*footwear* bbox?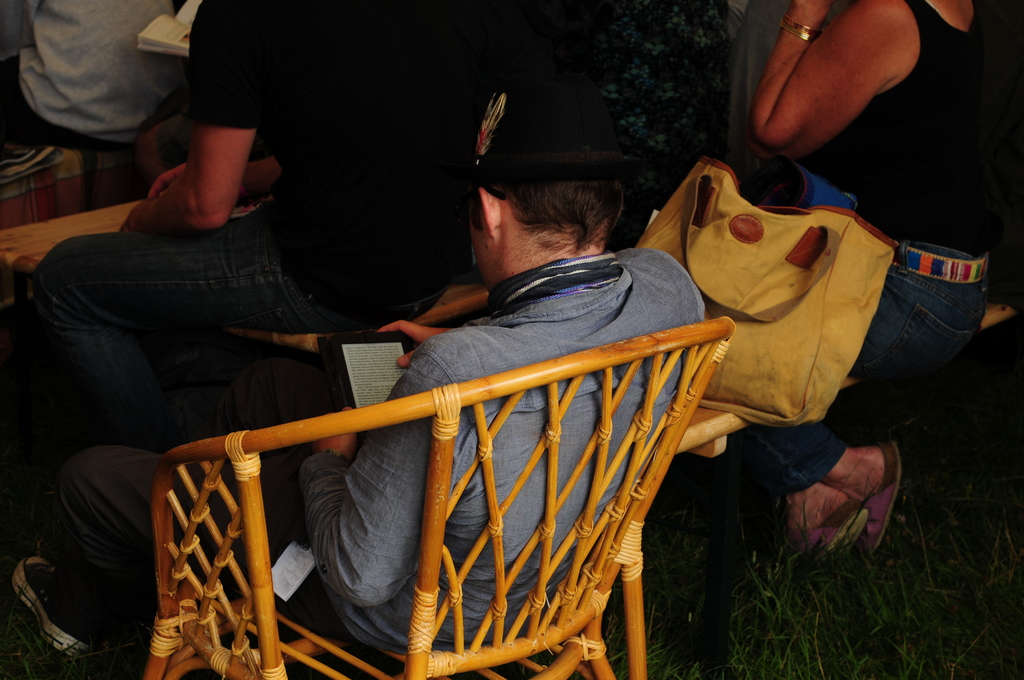
788 492 870 578
